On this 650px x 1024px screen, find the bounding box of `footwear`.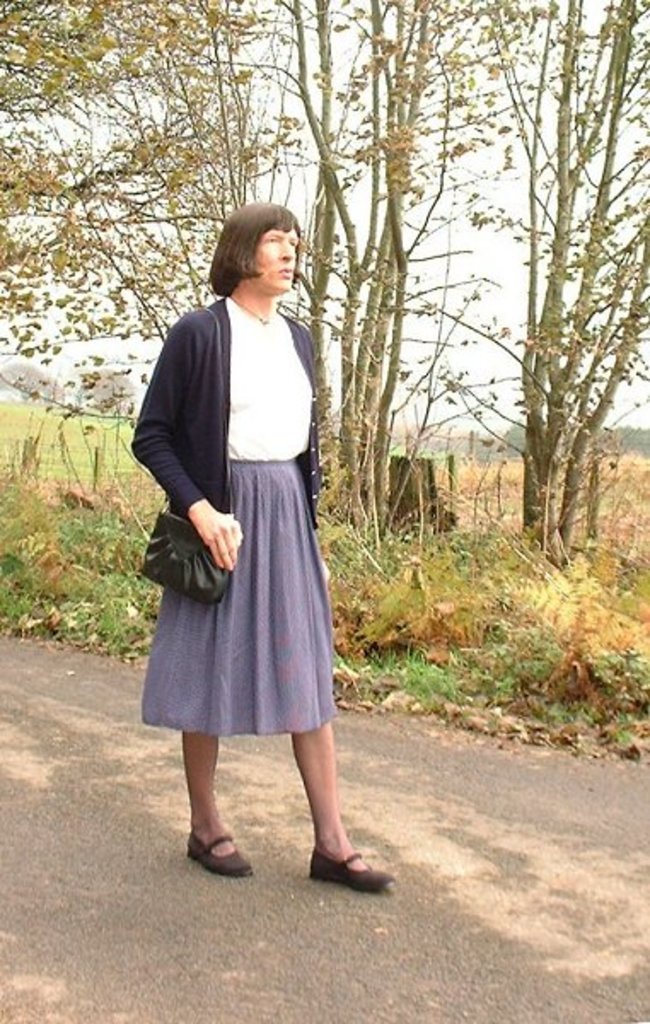
Bounding box: x1=295 y1=840 x2=396 y2=898.
